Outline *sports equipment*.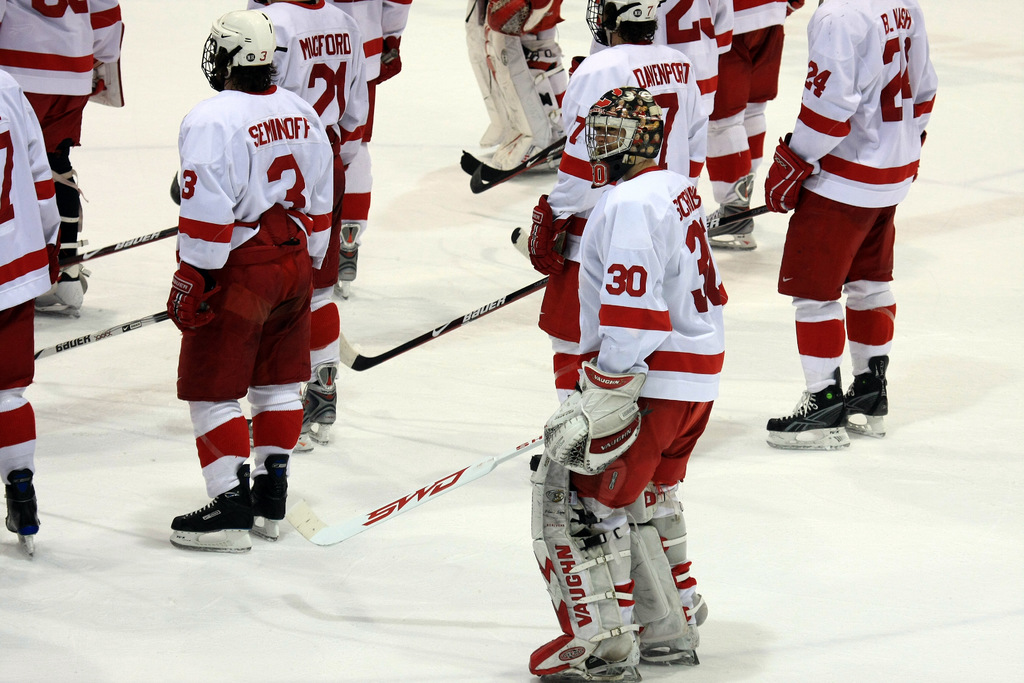
Outline: 51,168,90,293.
